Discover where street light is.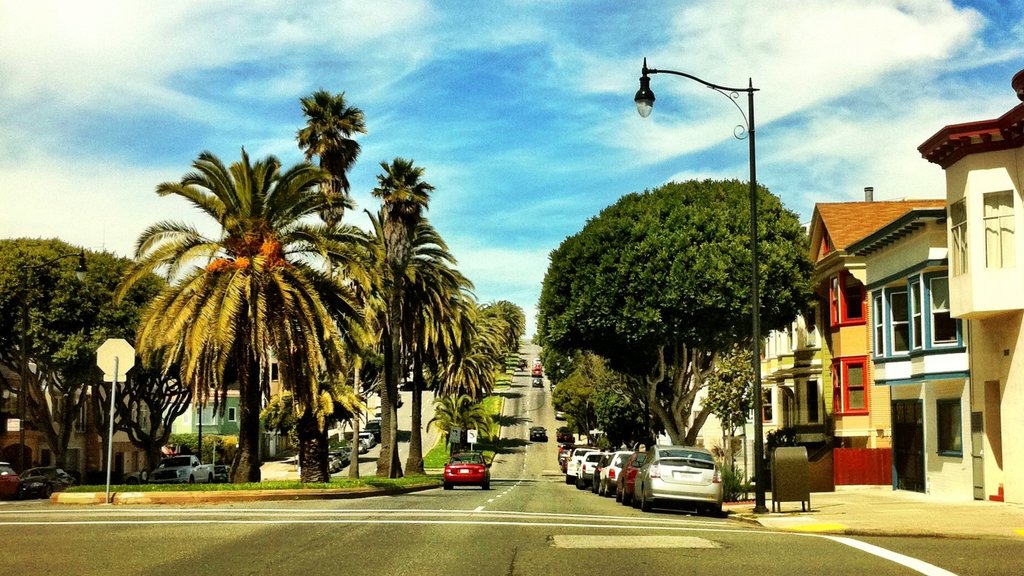
Discovered at left=630, top=56, right=764, bottom=513.
